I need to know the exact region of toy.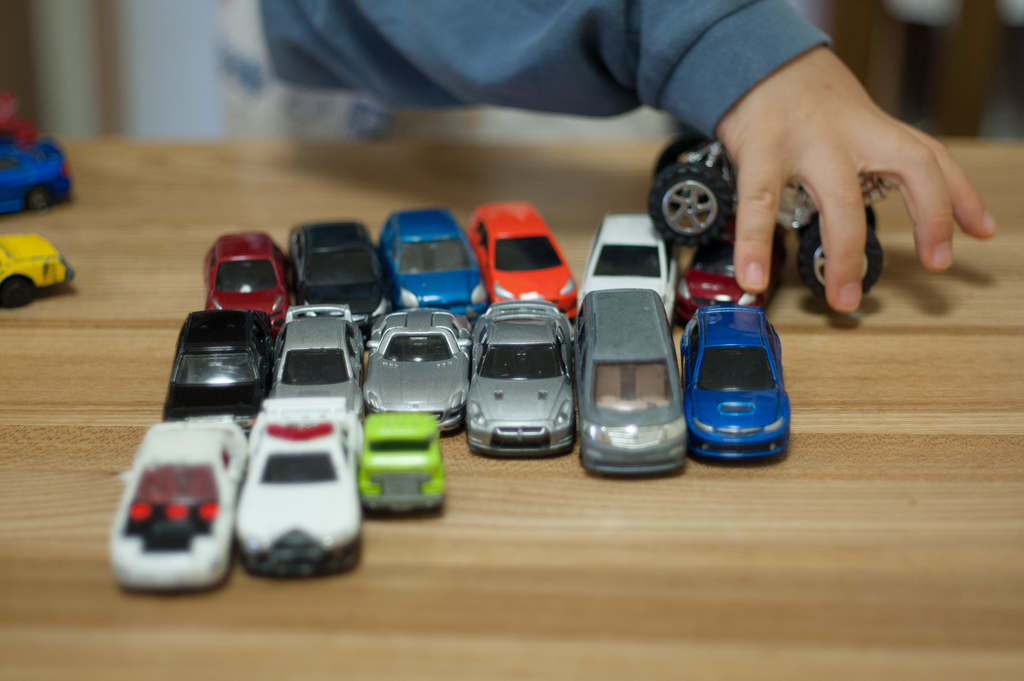
Region: select_region(680, 300, 792, 463).
